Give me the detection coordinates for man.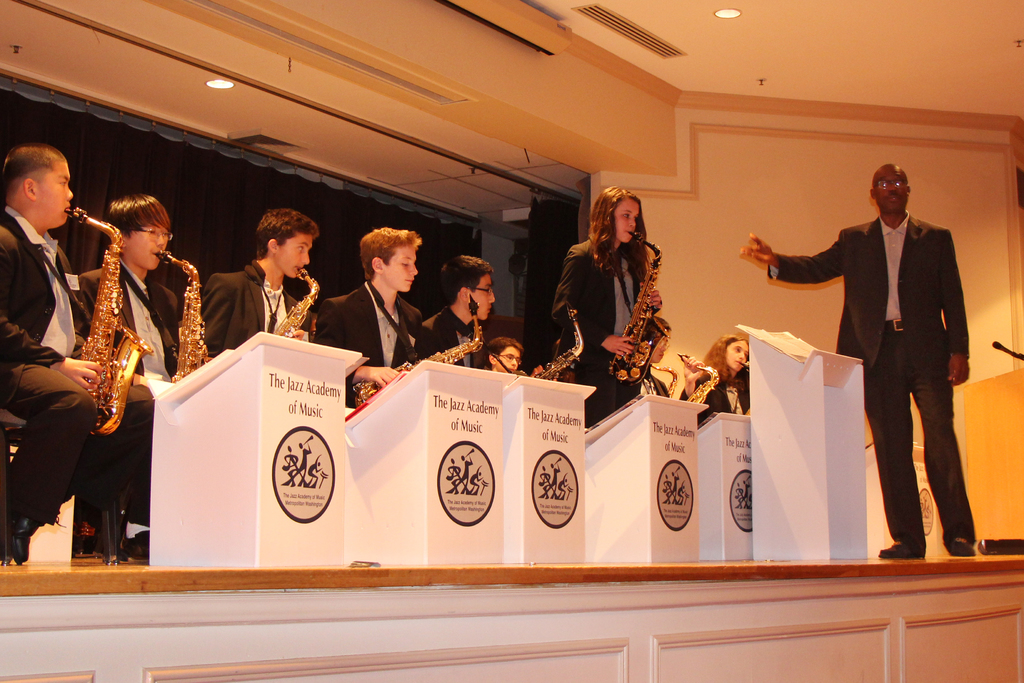
box(419, 247, 493, 381).
